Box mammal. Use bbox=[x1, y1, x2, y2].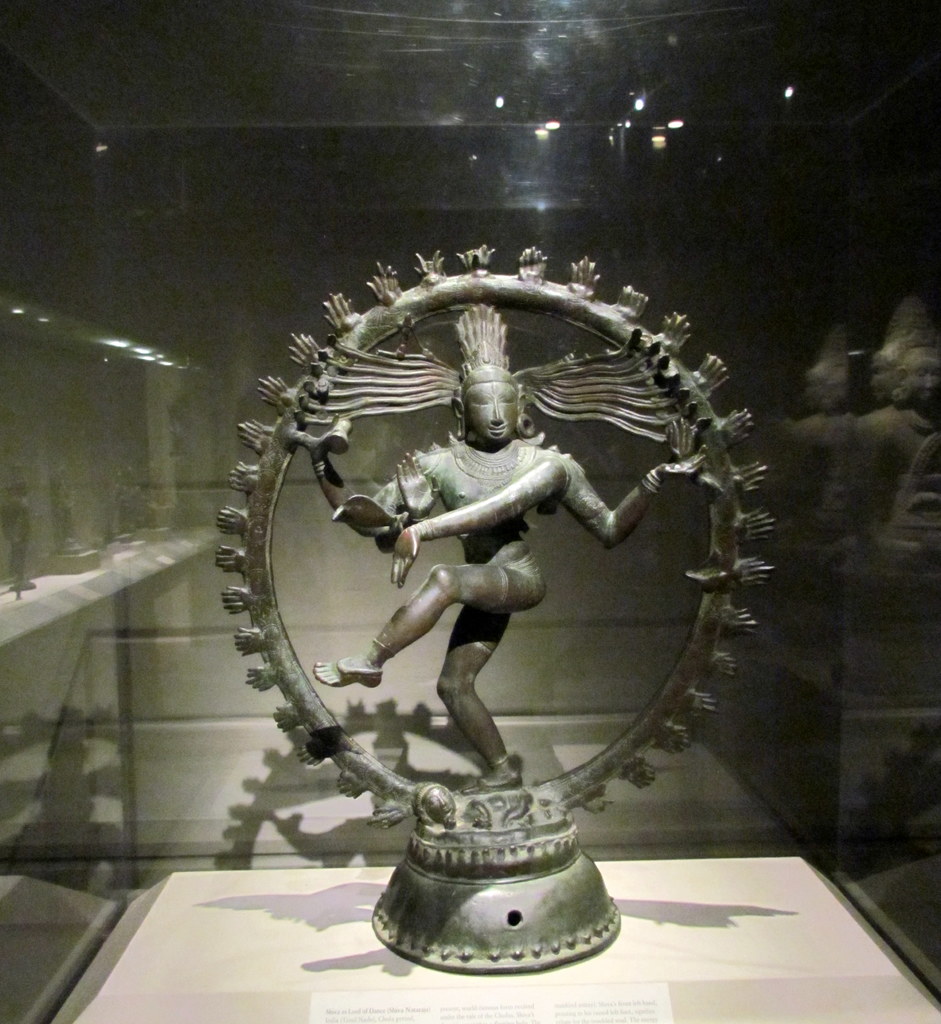
bbox=[319, 376, 651, 781].
